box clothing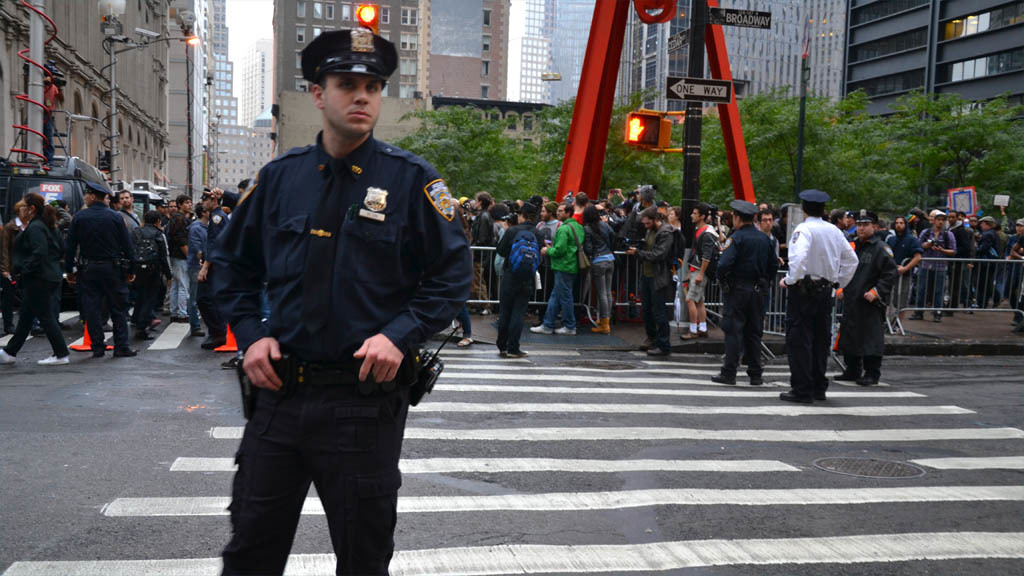
pyautogui.locateOnScreen(123, 223, 163, 276)
